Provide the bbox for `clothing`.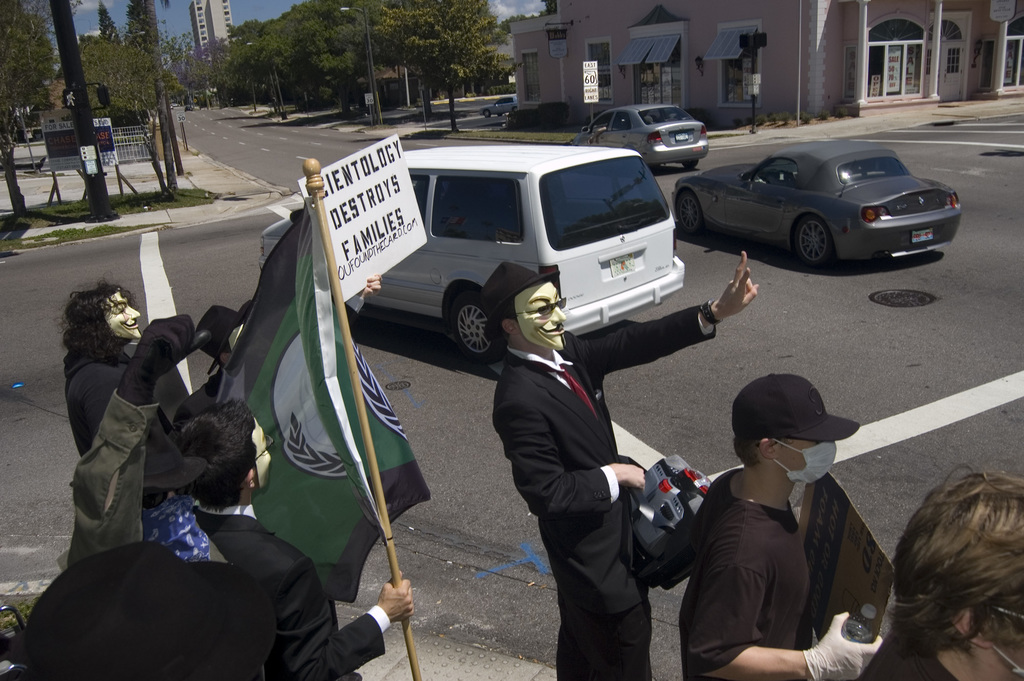
locate(176, 366, 223, 429).
